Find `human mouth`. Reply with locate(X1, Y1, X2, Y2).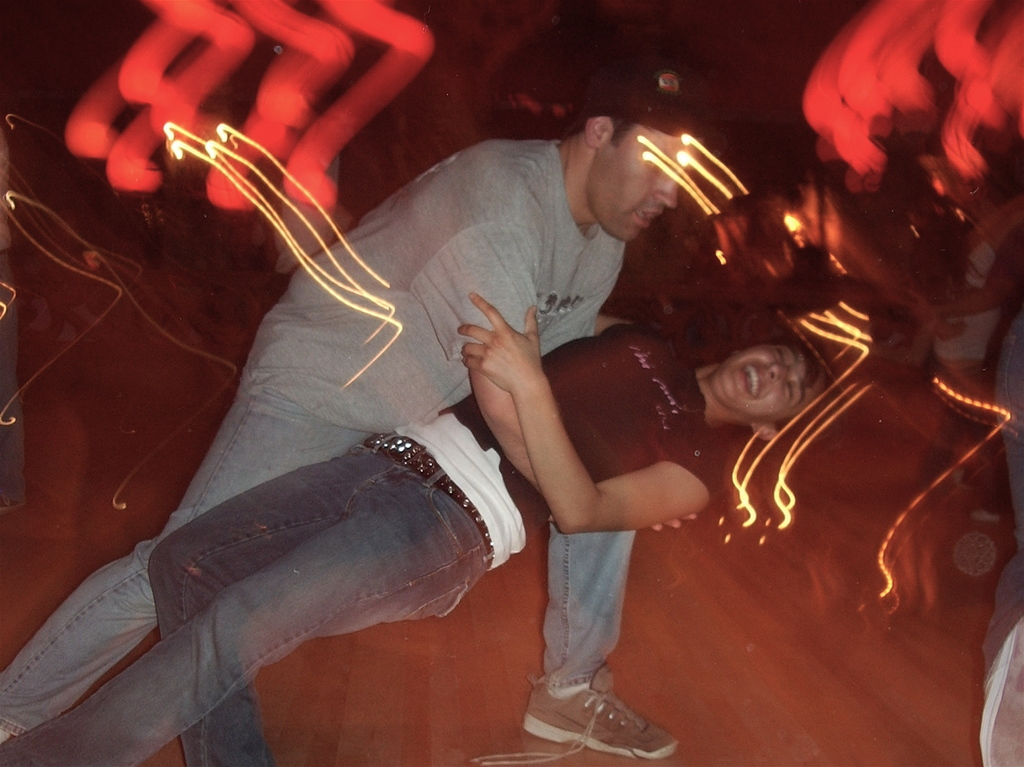
locate(633, 207, 660, 231).
